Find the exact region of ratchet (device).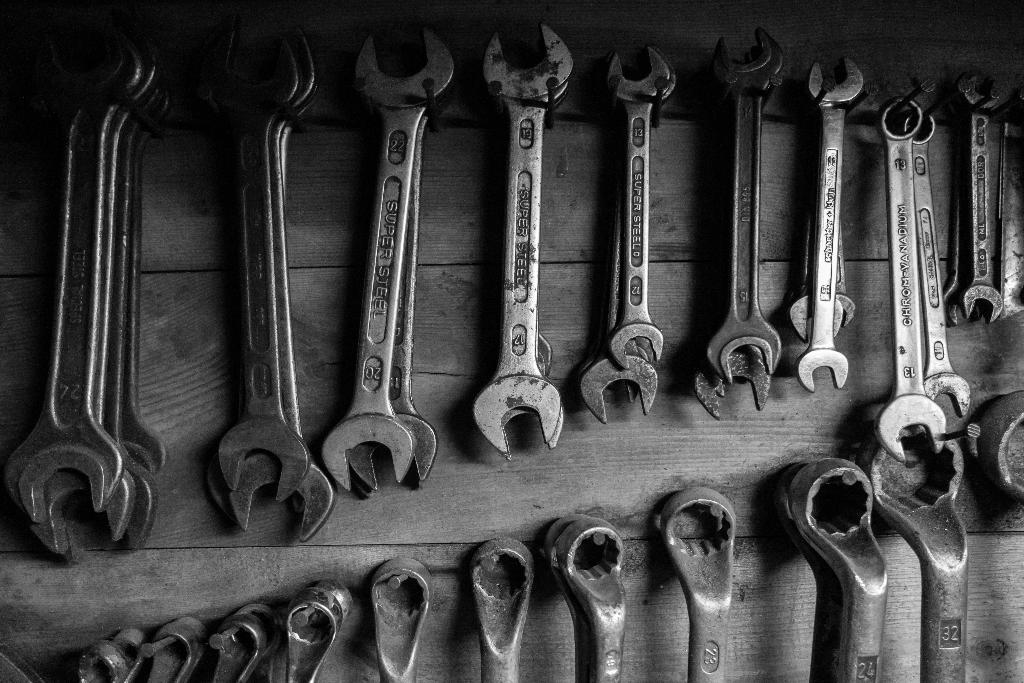
Exact region: crop(76, 637, 127, 682).
